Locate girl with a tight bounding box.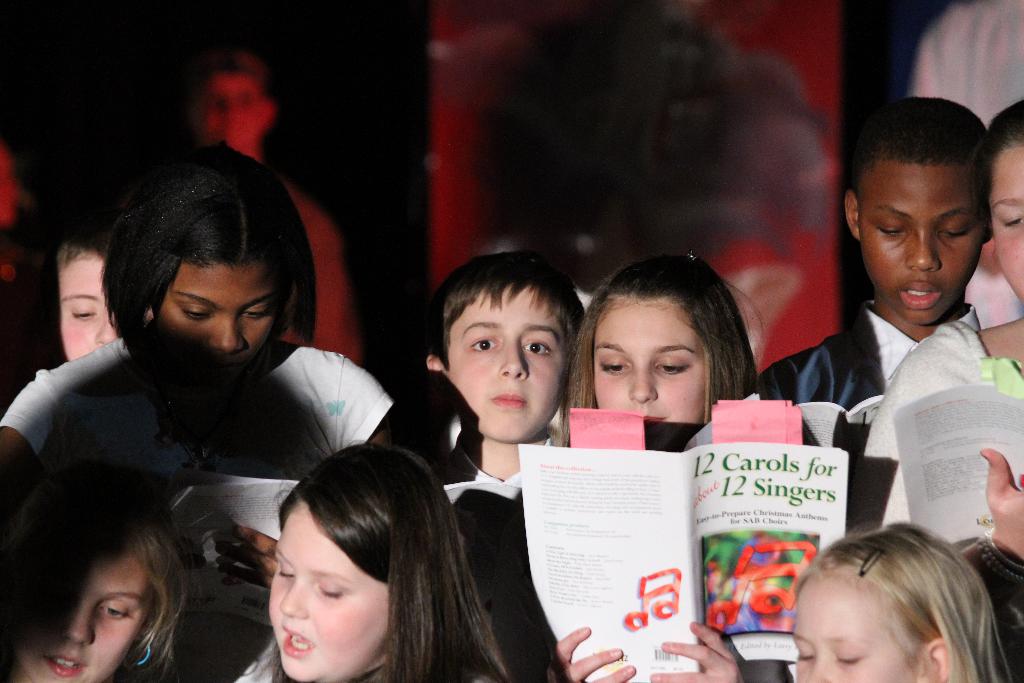
0/461/199/682.
